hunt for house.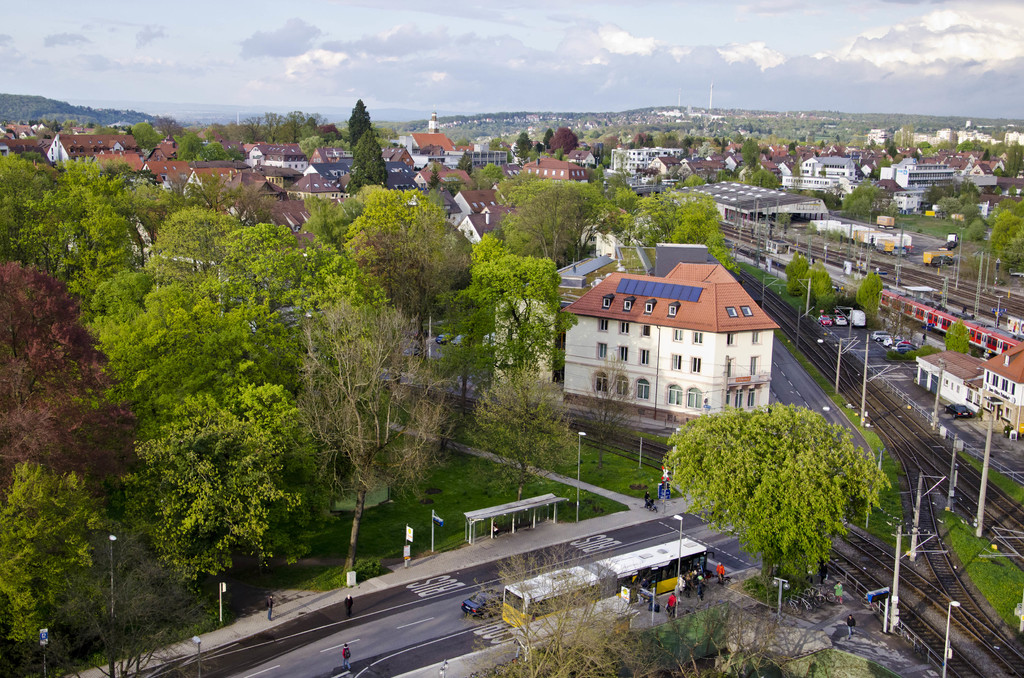
Hunted down at crop(623, 143, 671, 172).
